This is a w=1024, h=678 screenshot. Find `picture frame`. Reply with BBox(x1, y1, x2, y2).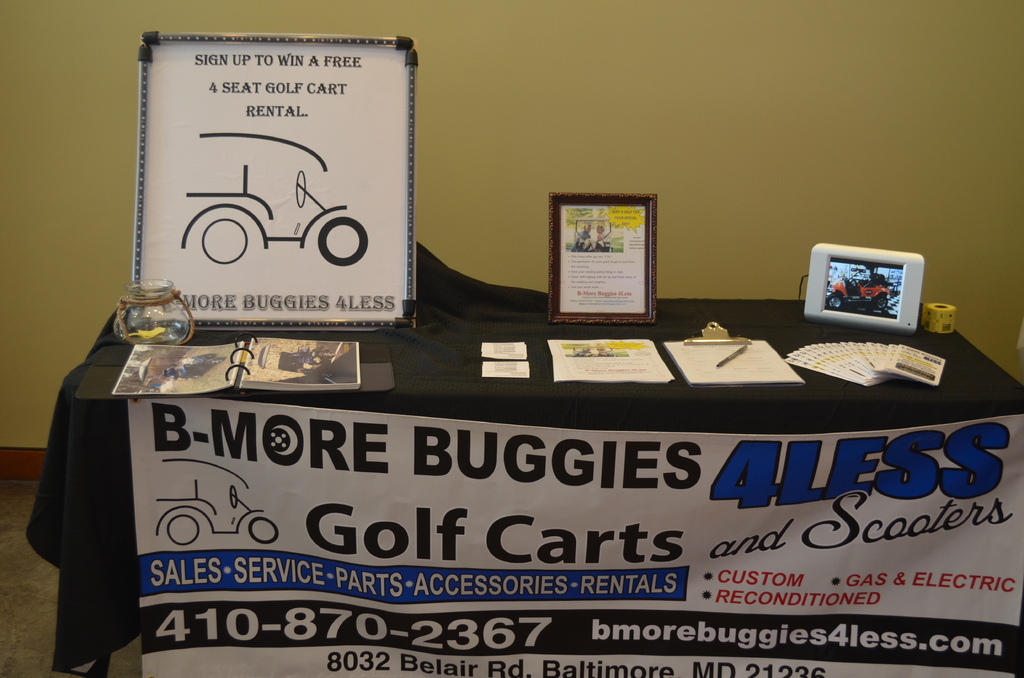
BBox(548, 191, 658, 325).
